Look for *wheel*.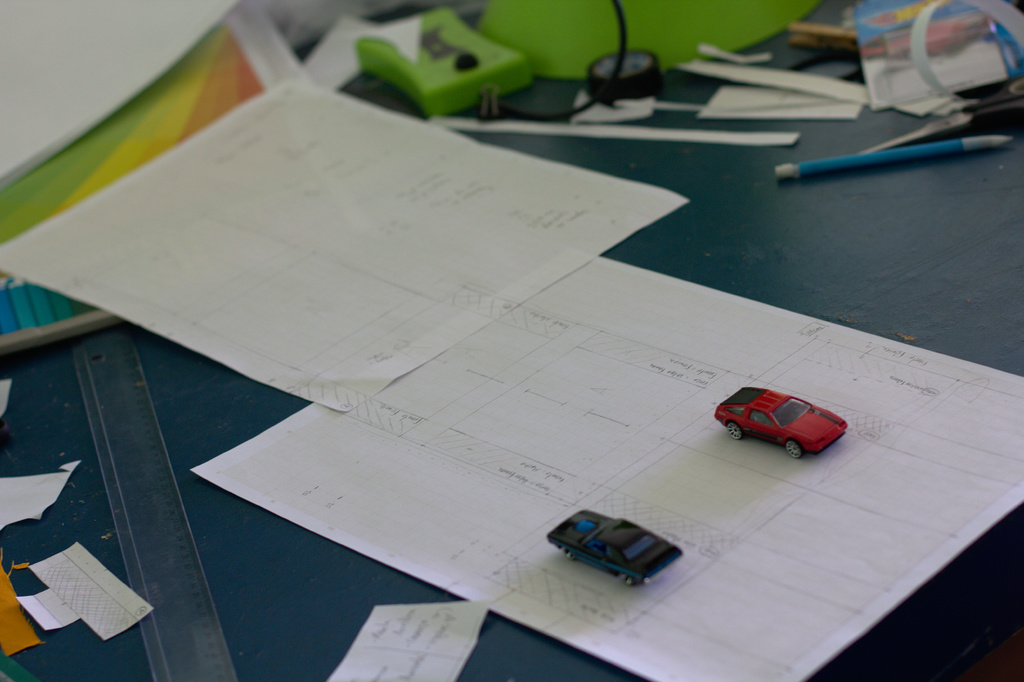
Found: x1=785 y1=442 x2=801 y2=459.
